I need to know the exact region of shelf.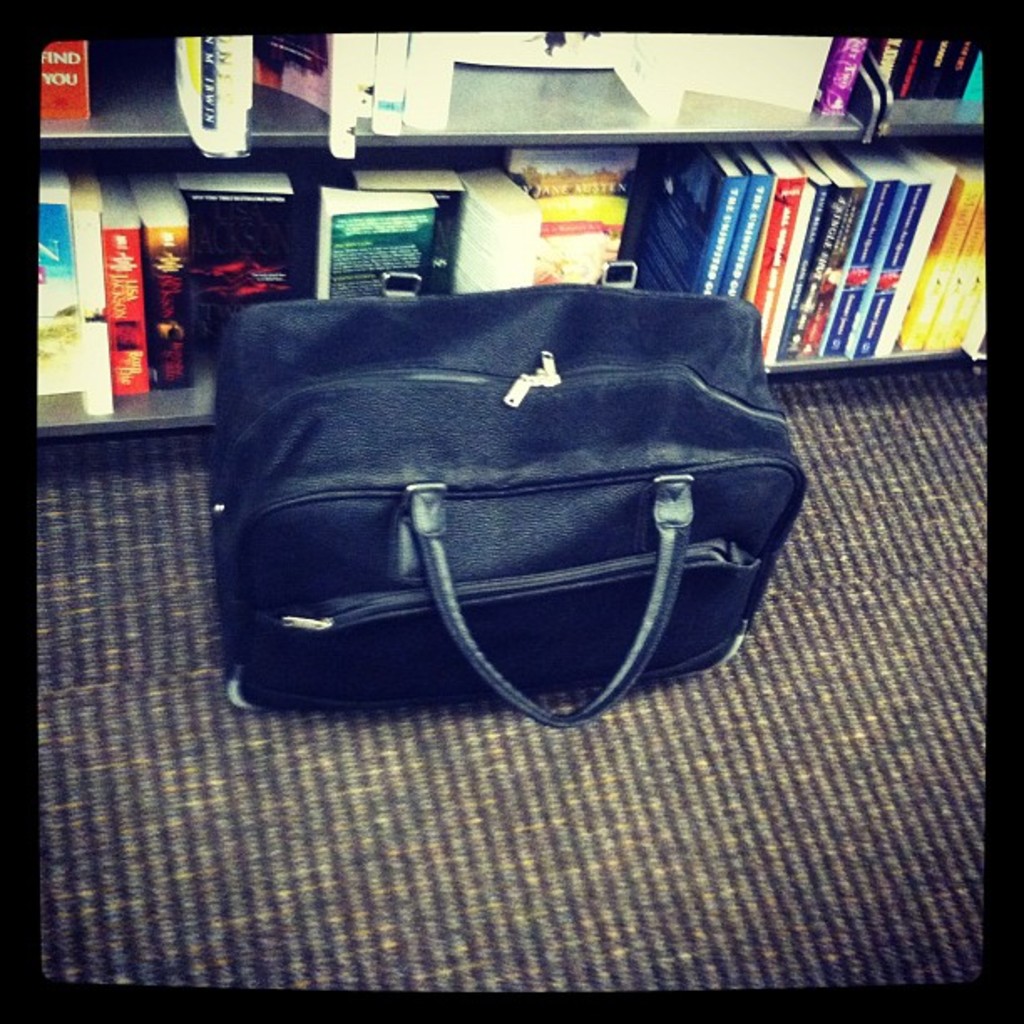
Region: <bbox>44, 37, 979, 440</bbox>.
